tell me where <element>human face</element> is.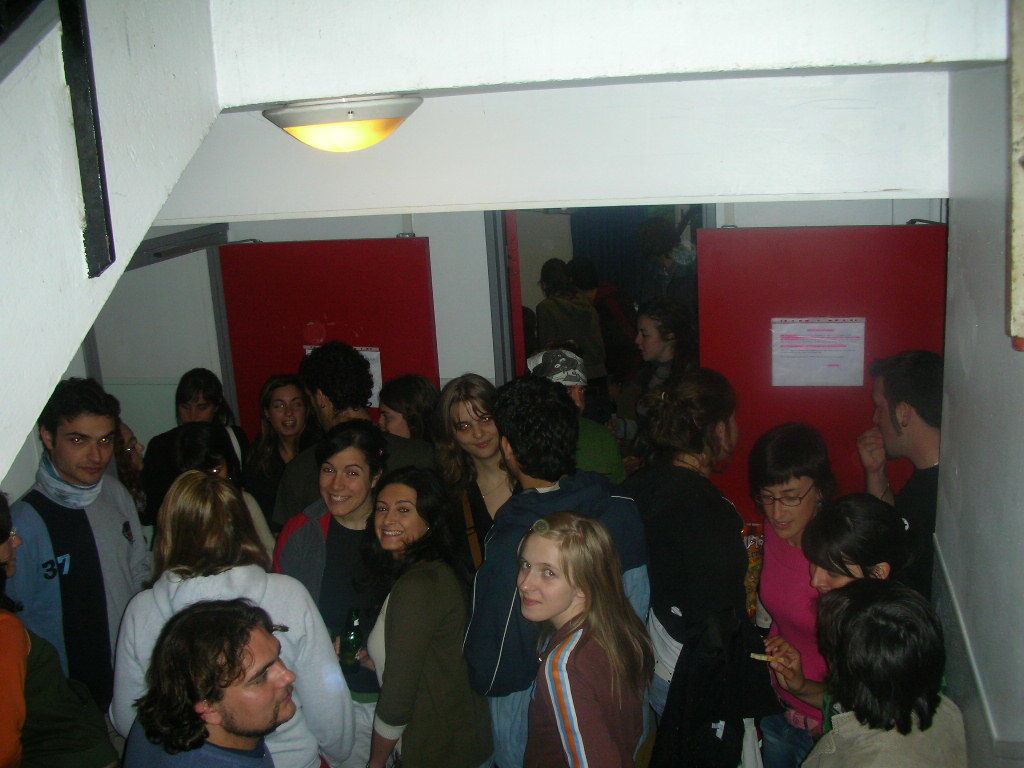
<element>human face</element> is at [left=268, top=385, right=305, bottom=433].
